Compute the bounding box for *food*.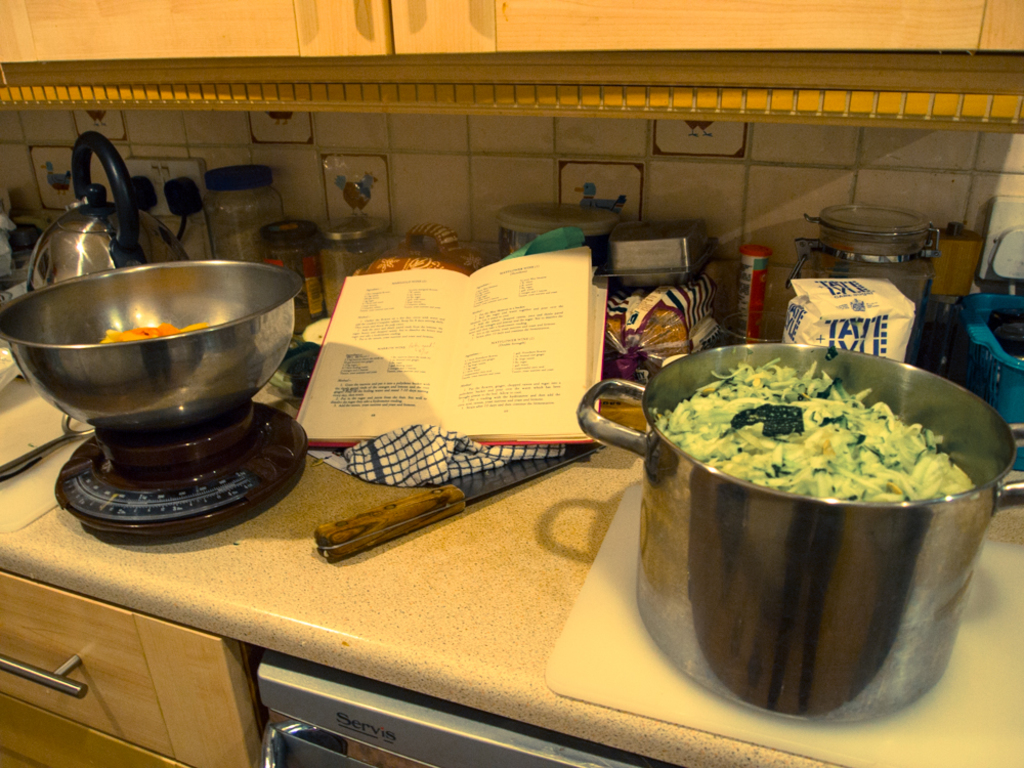
box=[574, 180, 629, 219].
